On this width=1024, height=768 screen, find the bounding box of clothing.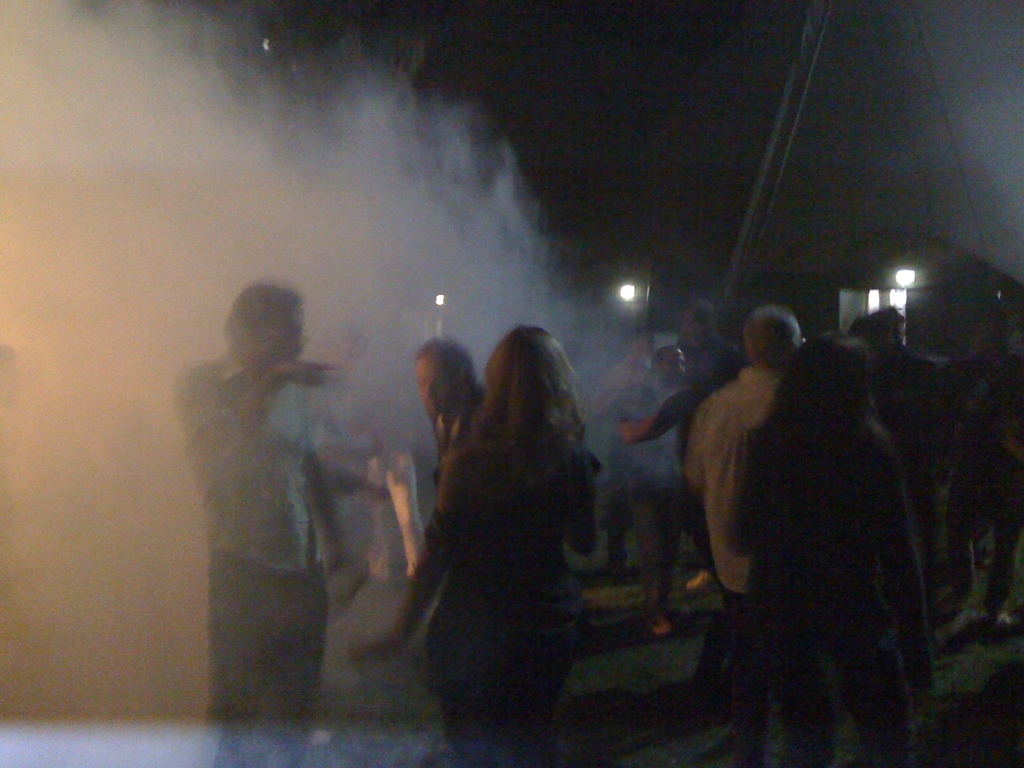
Bounding box: bbox=[413, 415, 600, 767].
